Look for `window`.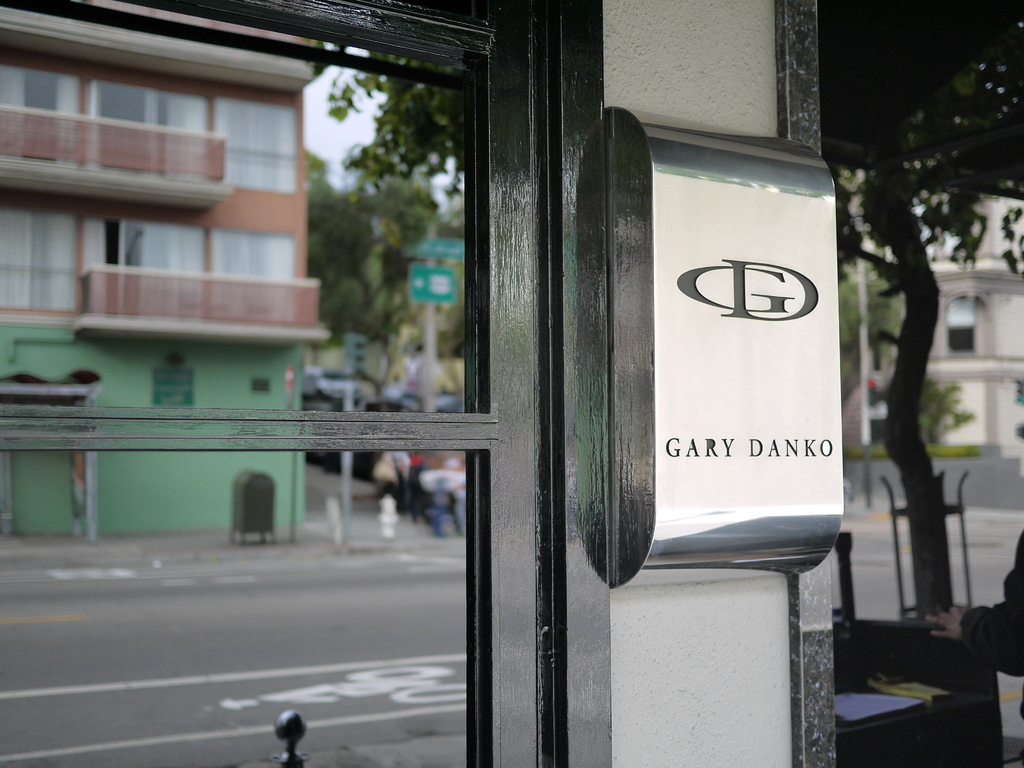
Found: pyautogui.locateOnScreen(941, 295, 977, 352).
